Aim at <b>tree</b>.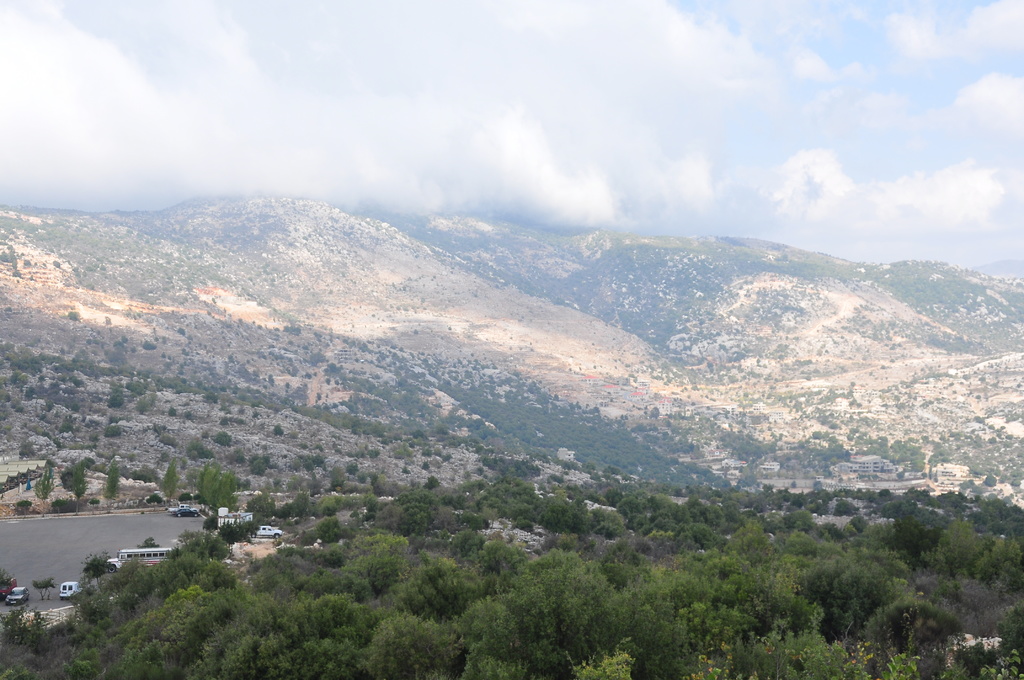
Aimed at [104,348,125,369].
